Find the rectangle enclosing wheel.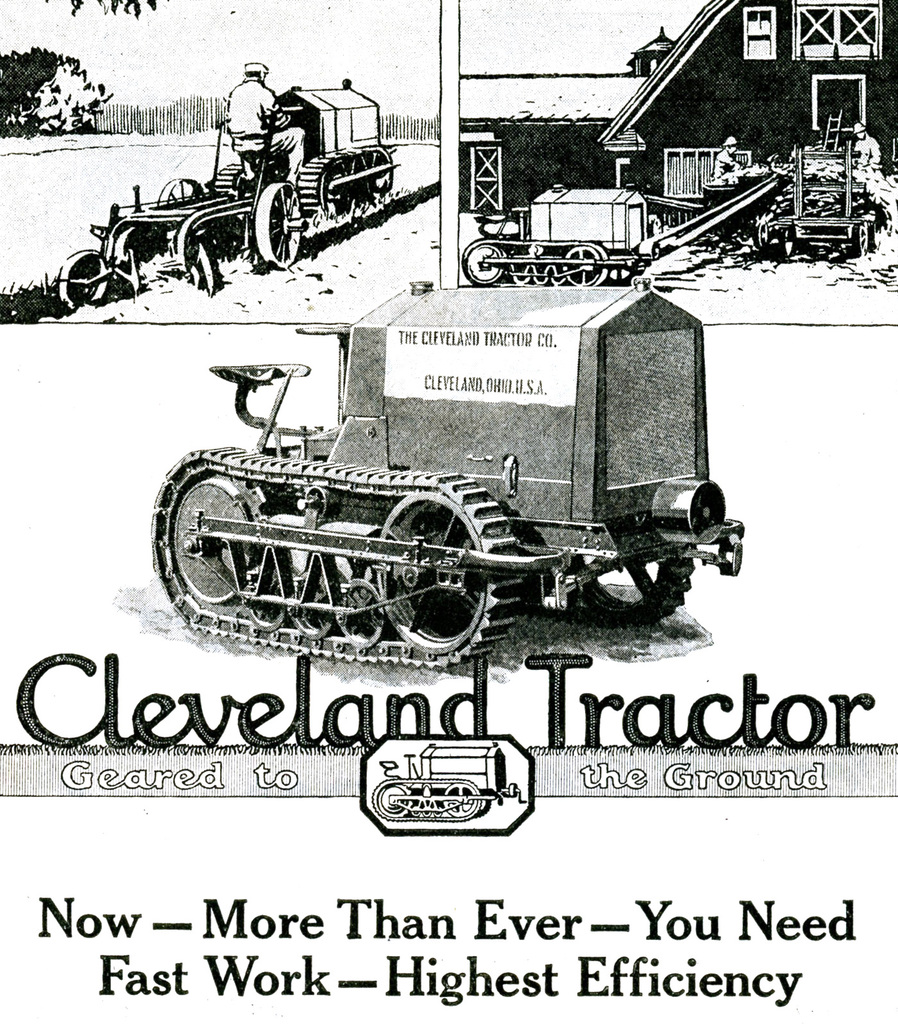
(336,575,385,633).
